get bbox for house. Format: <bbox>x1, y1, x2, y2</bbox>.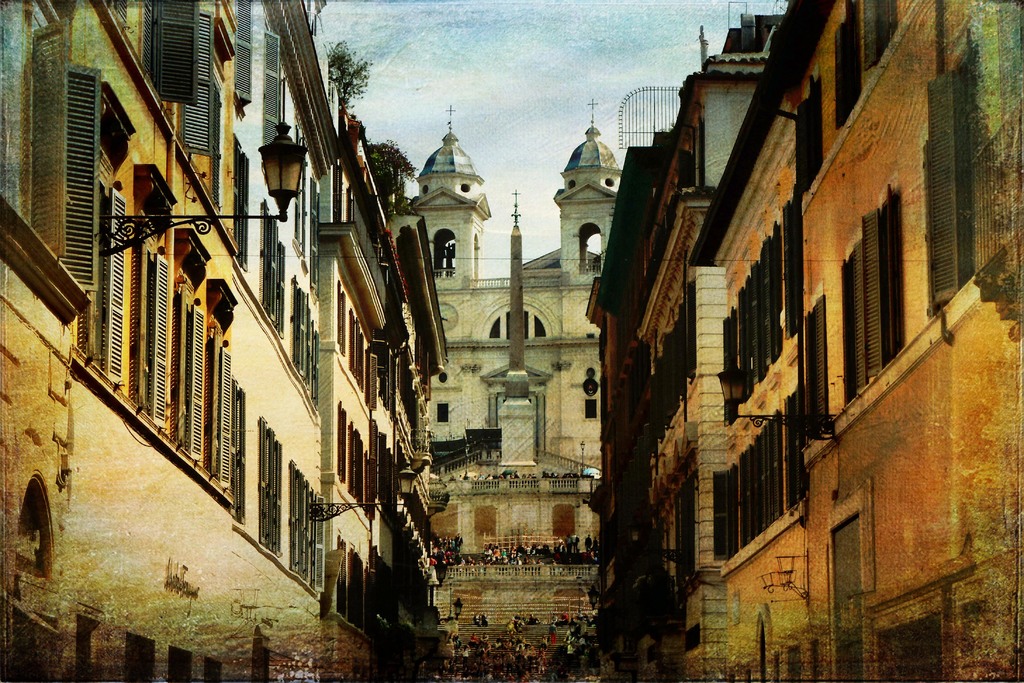
<bbox>586, 0, 1023, 682</bbox>.
